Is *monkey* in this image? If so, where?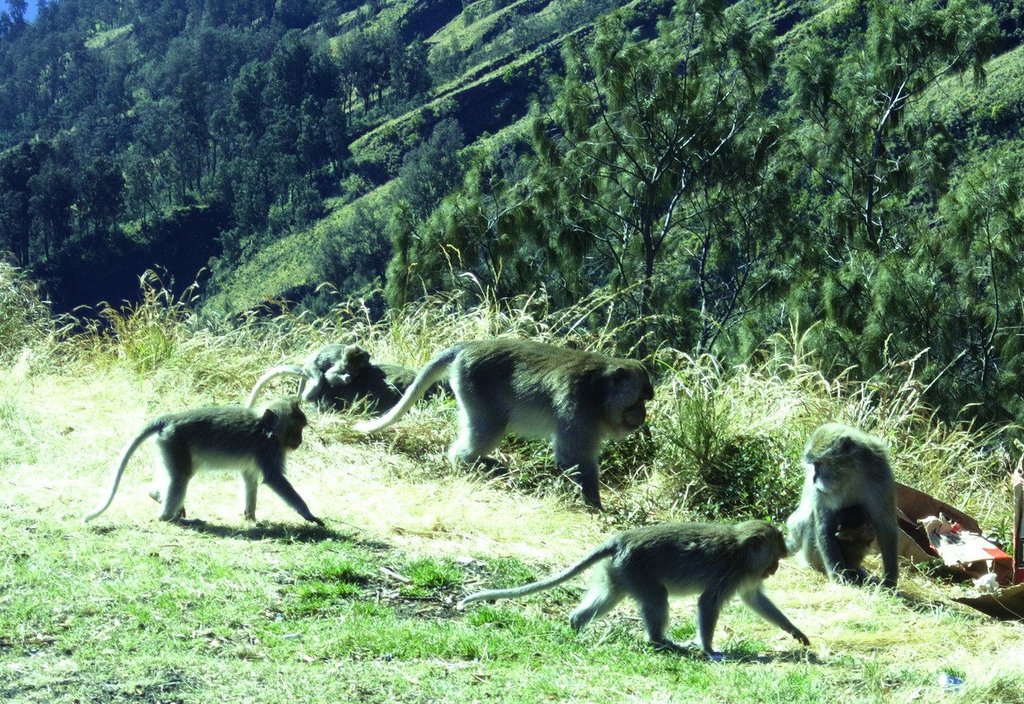
Yes, at BBox(346, 329, 658, 517).
